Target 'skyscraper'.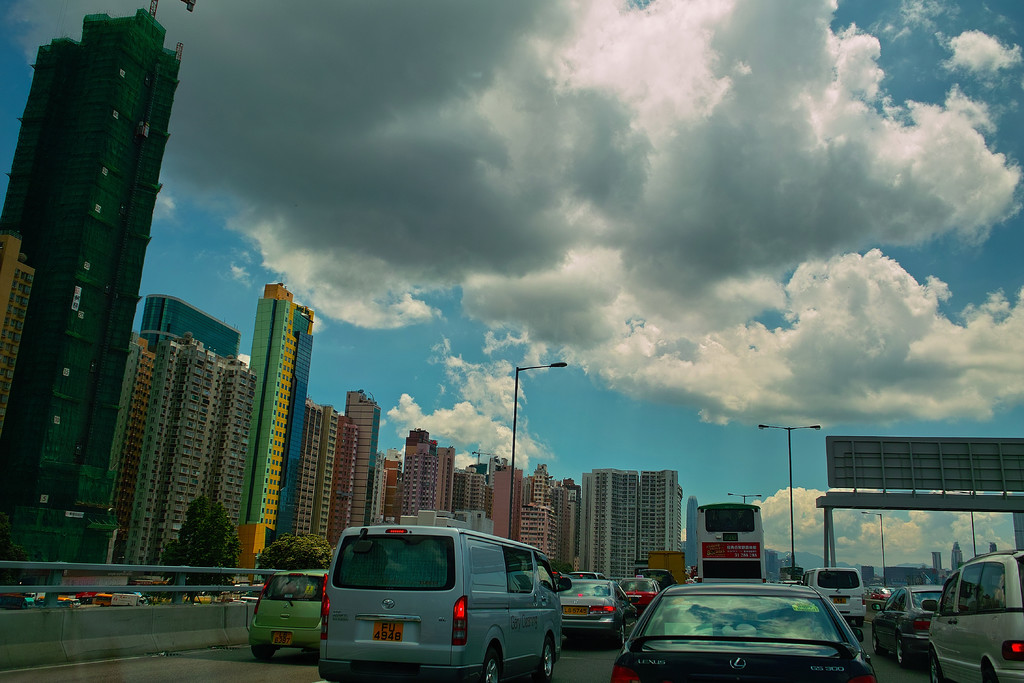
Target region: bbox=[951, 541, 963, 572].
